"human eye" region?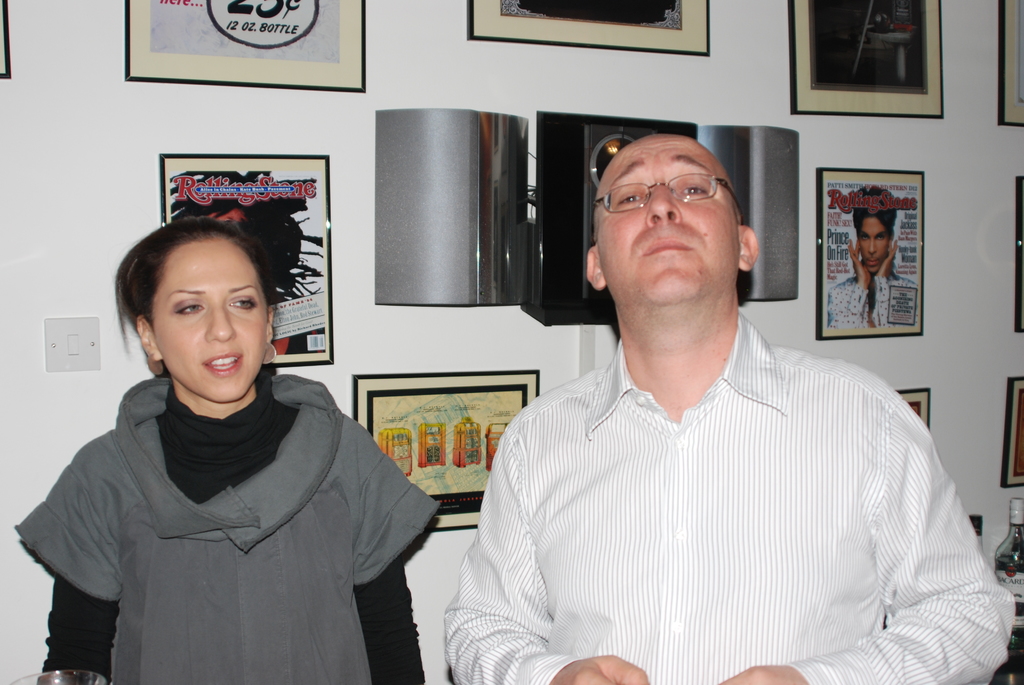
crop(680, 182, 710, 198)
